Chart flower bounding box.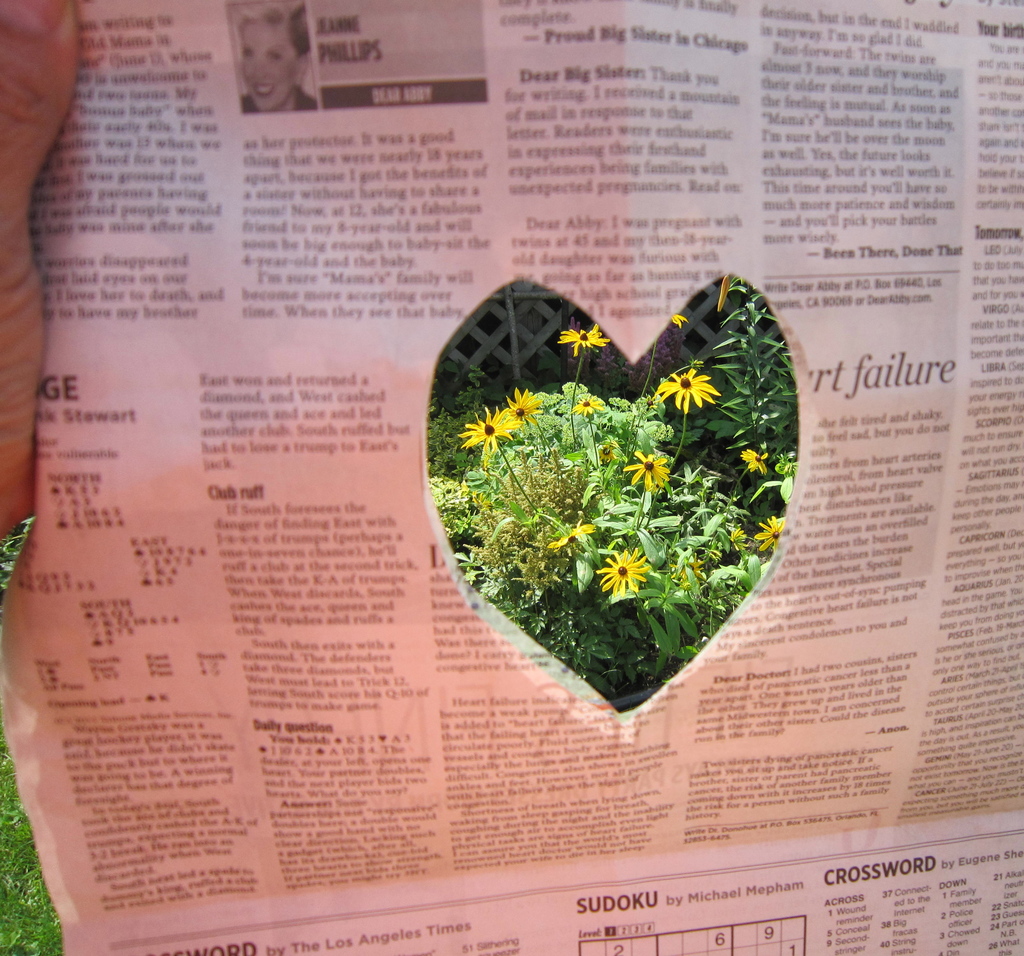
Charted: <region>456, 409, 520, 453</region>.
